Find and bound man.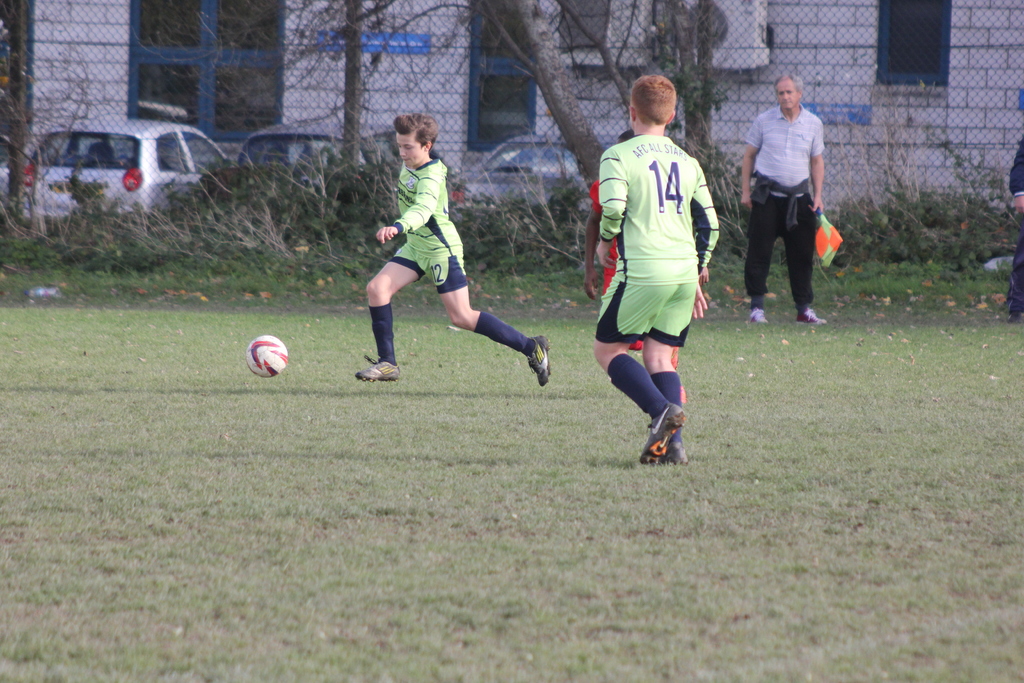
Bound: <bbox>746, 76, 831, 326</bbox>.
